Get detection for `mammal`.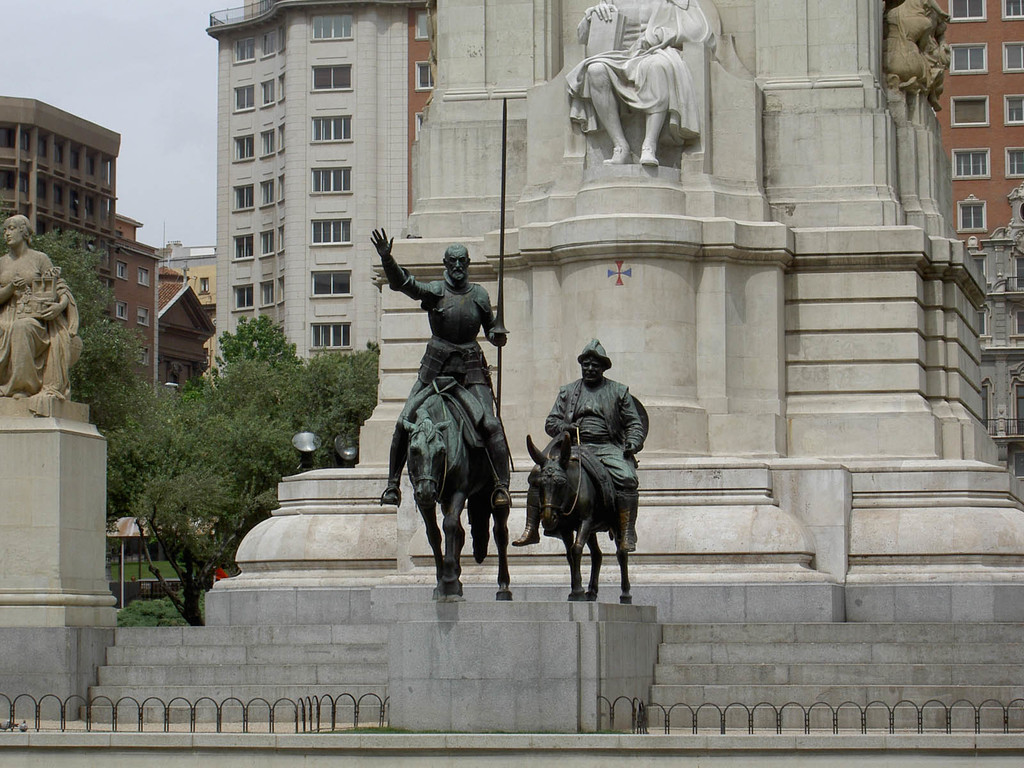
Detection: bbox=(0, 212, 86, 413).
